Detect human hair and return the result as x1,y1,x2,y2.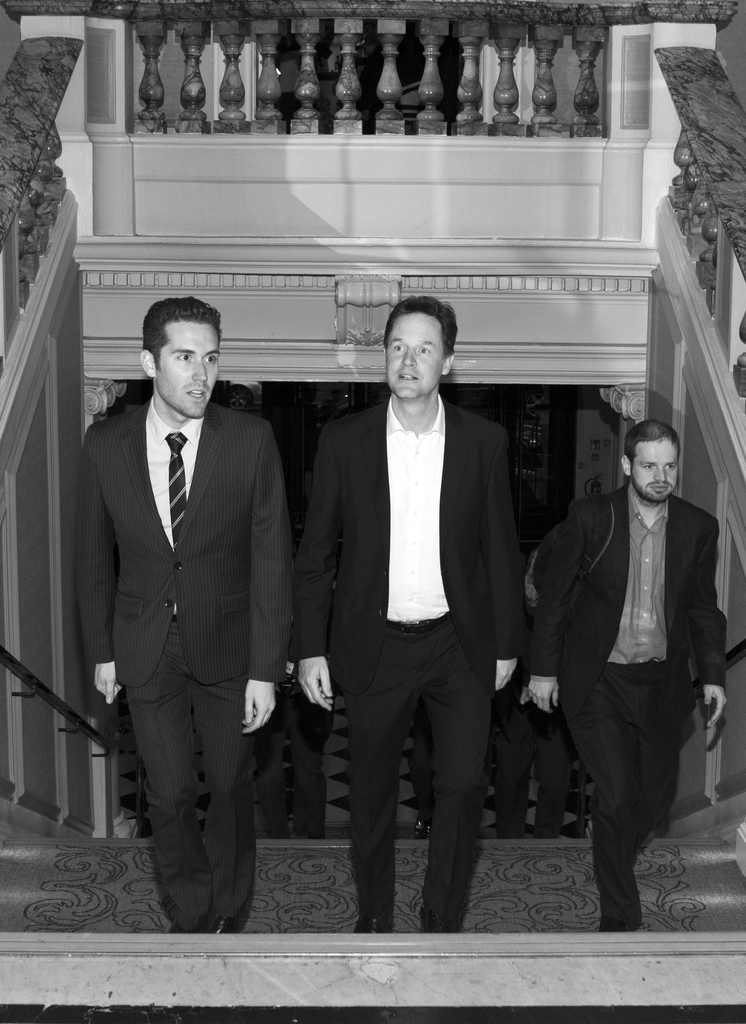
623,421,683,472.
